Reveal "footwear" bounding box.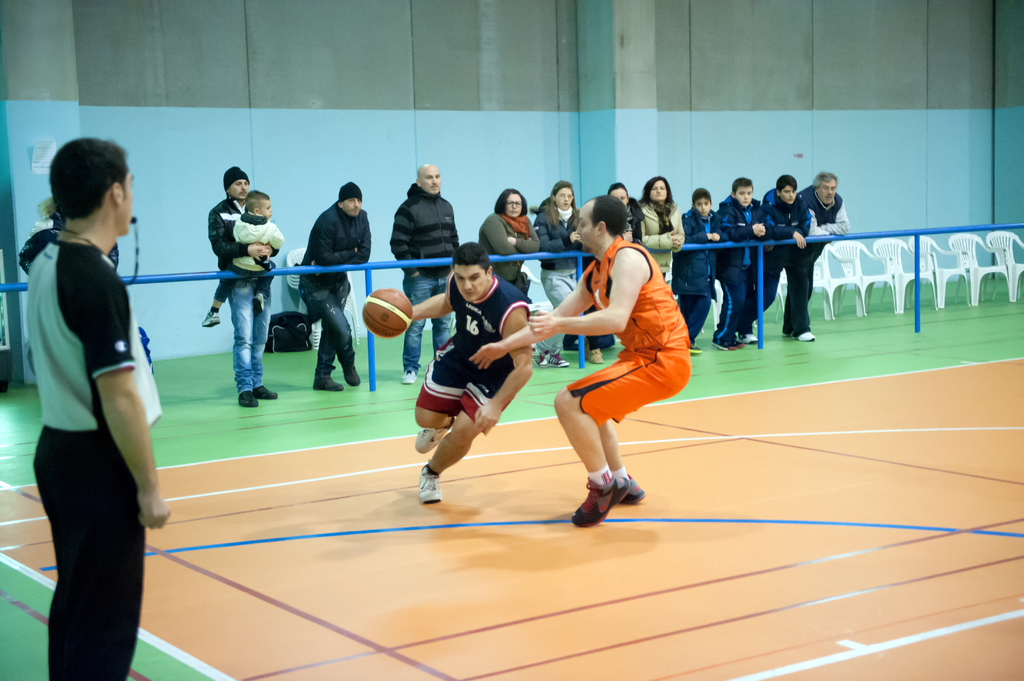
Revealed: 712, 340, 737, 351.
